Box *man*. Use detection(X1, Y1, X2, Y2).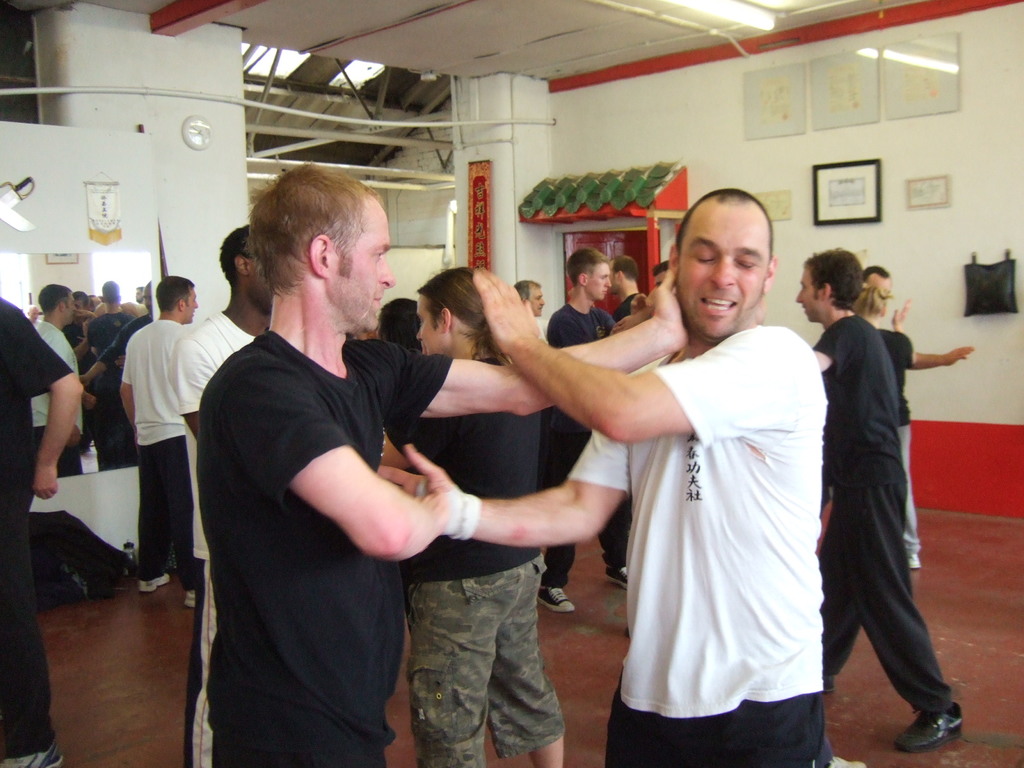
detection(207, 165, 689, 767).
